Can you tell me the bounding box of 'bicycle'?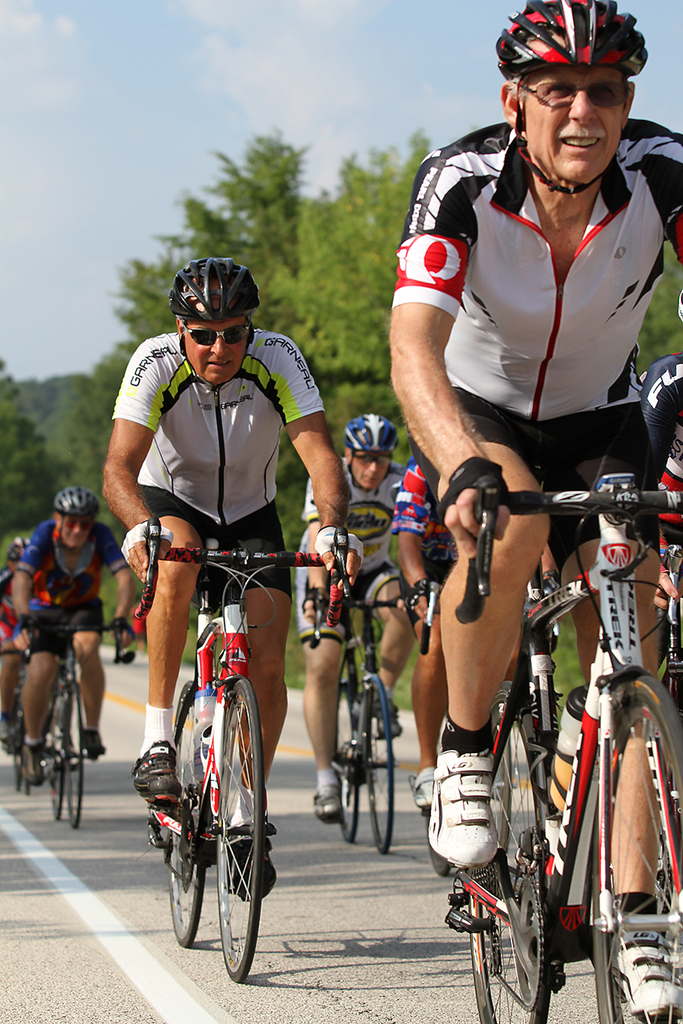
309,560,423,843.
